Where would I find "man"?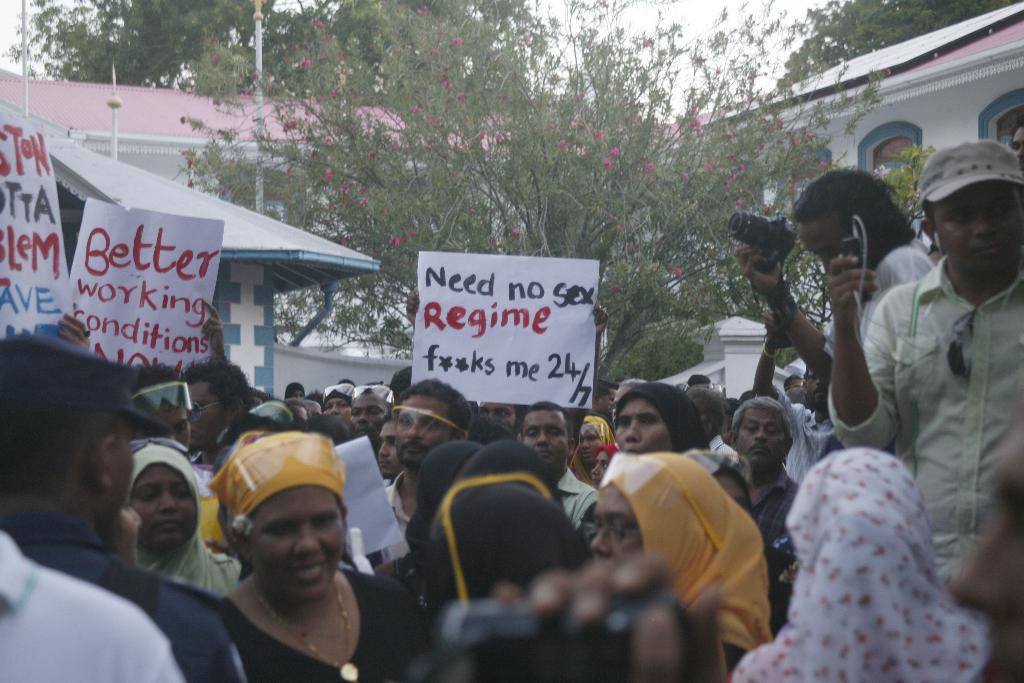
At x1=753, y1=168, x2=958, y2=407.
